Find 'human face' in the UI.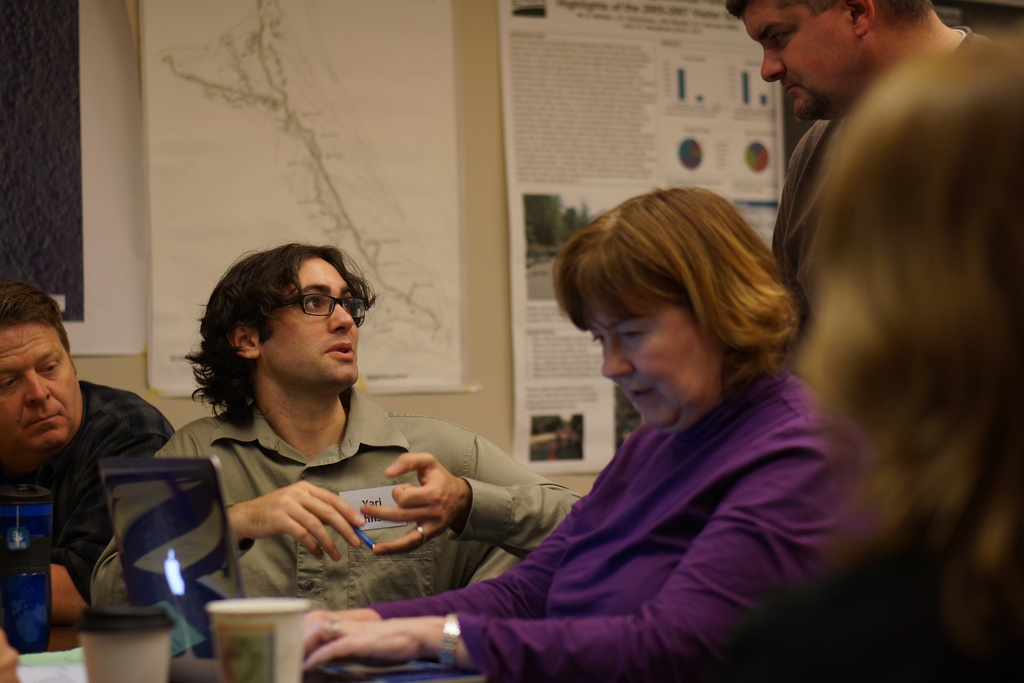
UI element at [x1=264, y1=254, x2=358, y2=391].
